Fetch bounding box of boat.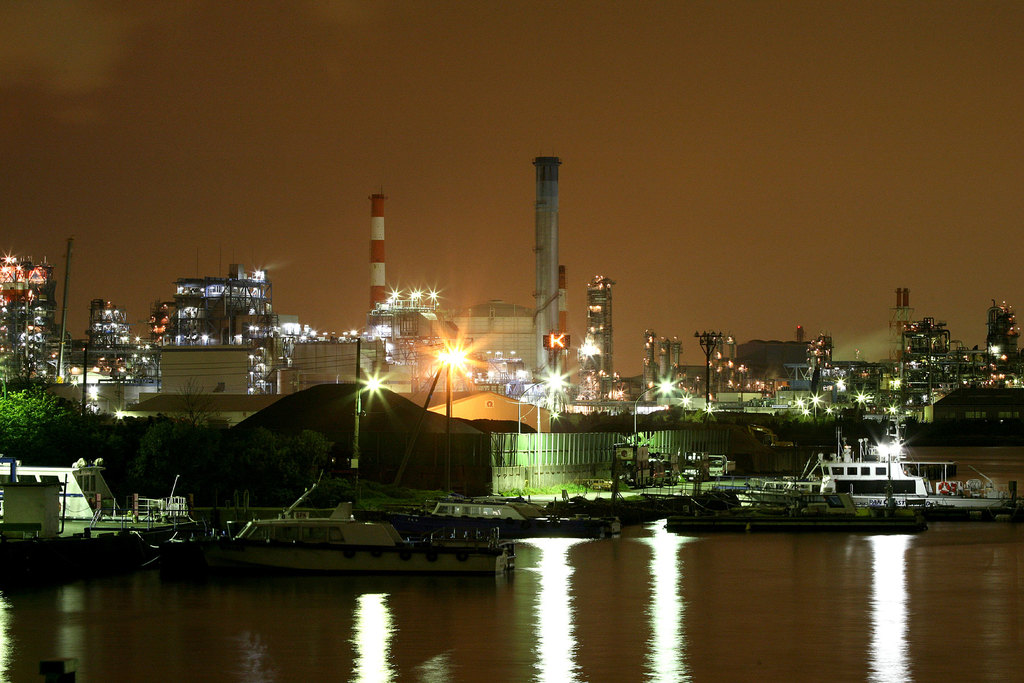
Bbox: (x1=212, y1=513, x2=516, y2=572).
